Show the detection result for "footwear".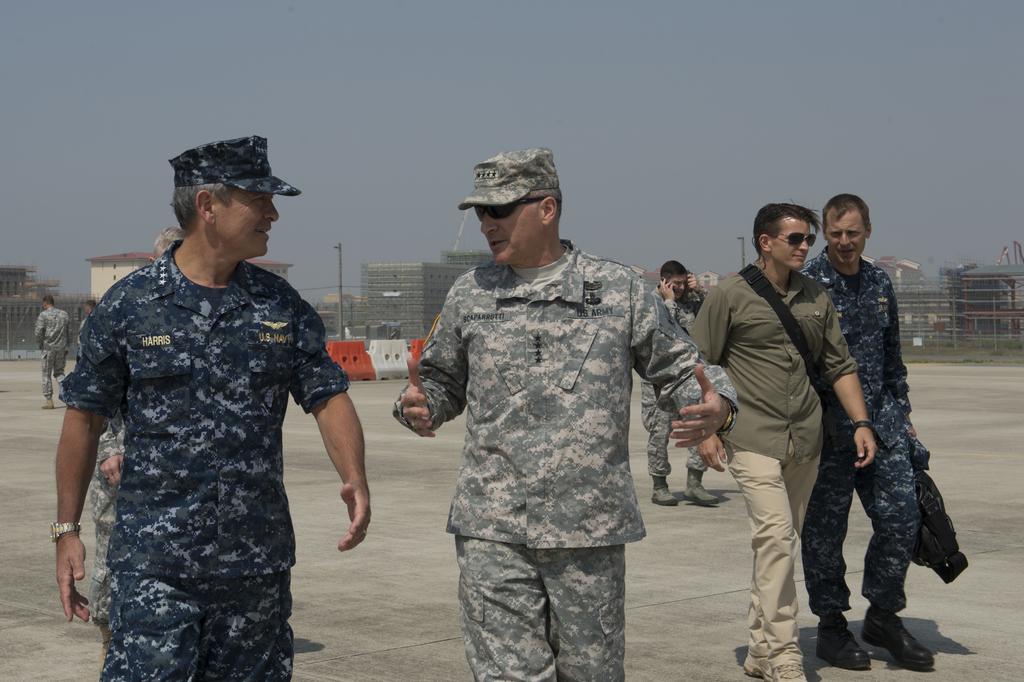
pyautogui.locateOnScreen(815, 613, 877, 663).
